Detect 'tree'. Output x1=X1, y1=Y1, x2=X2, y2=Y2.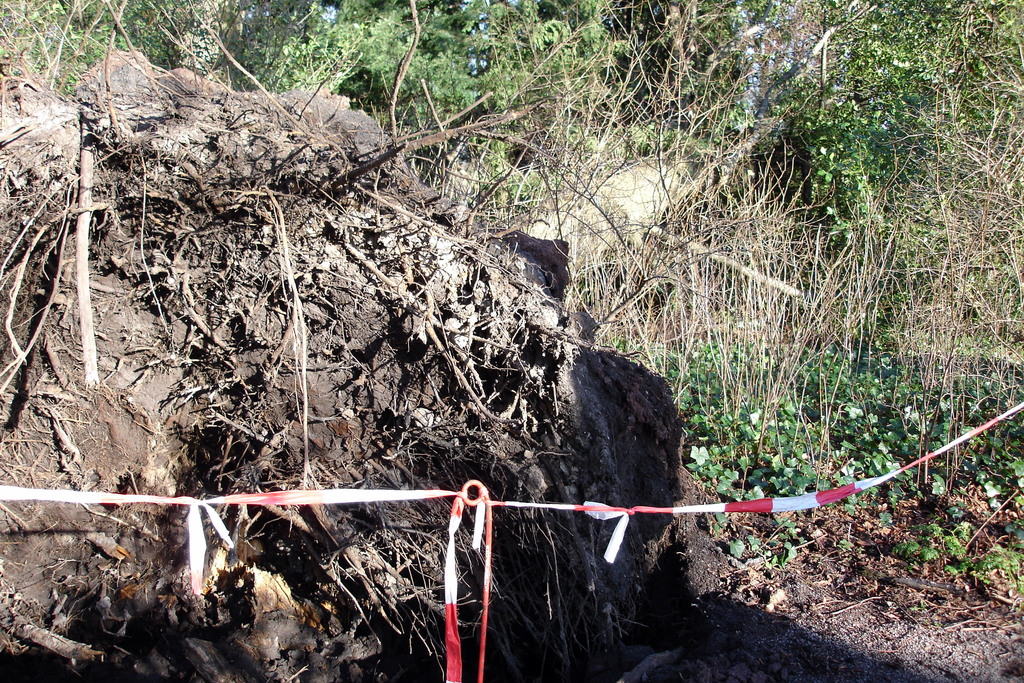
x1=0, y1=3, x2=879, y2=682.
